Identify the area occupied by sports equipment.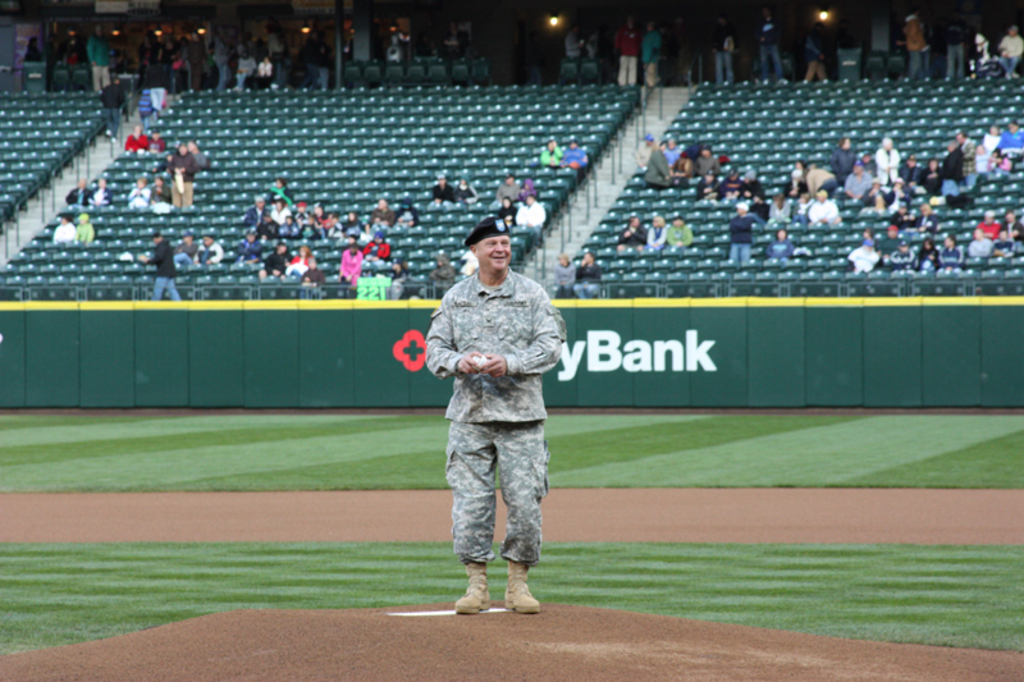
Area: (left=471, top=353, right=489, bottom=371).
